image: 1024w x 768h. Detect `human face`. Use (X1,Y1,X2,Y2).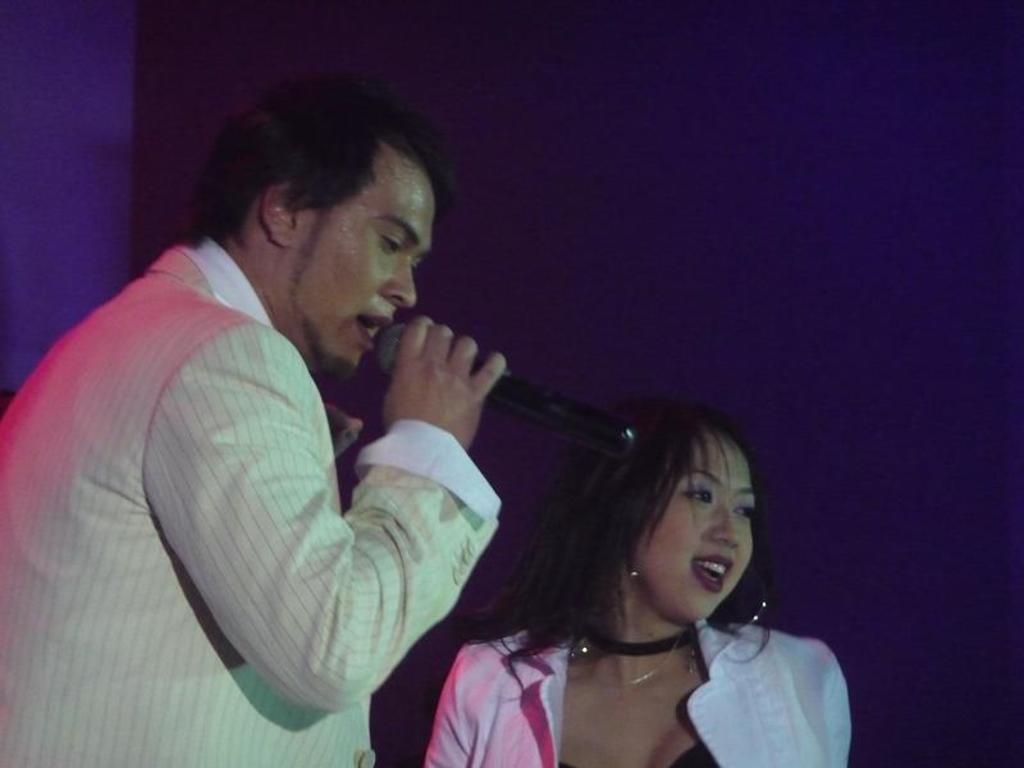
(639,435,754,620).
